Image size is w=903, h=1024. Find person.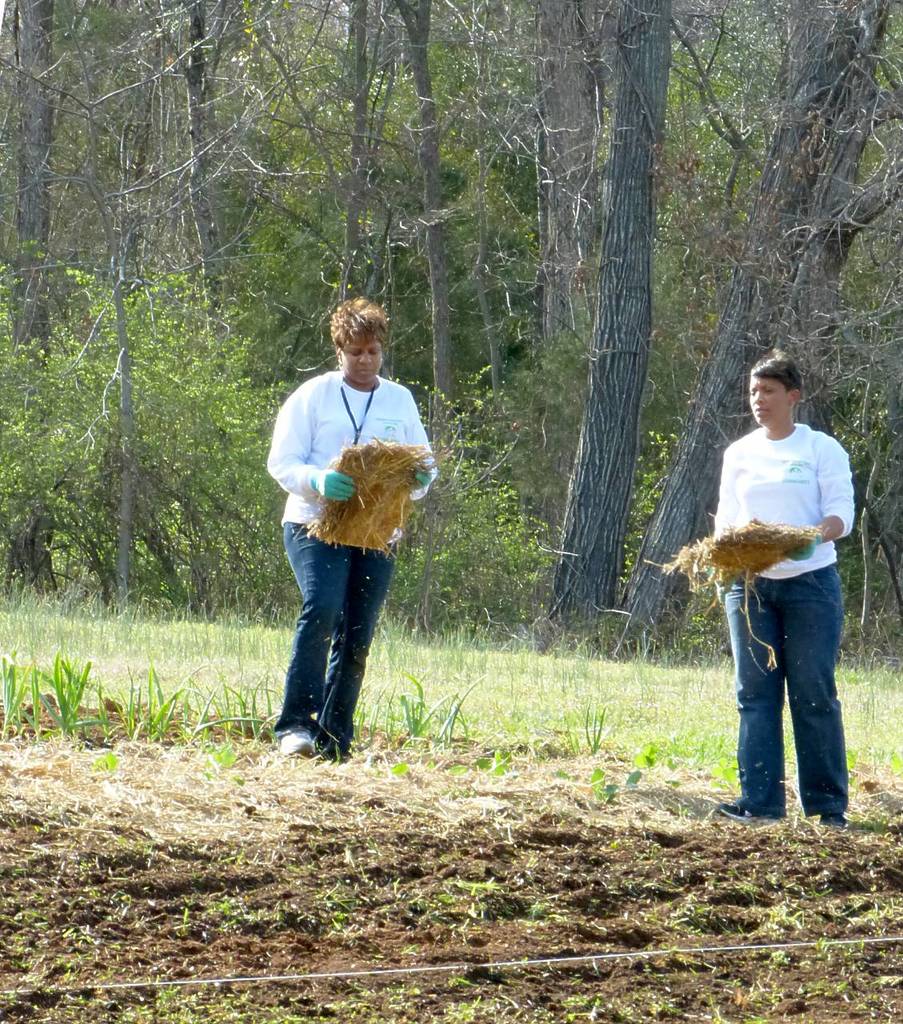
BBox(716, 348, 849, 832).
